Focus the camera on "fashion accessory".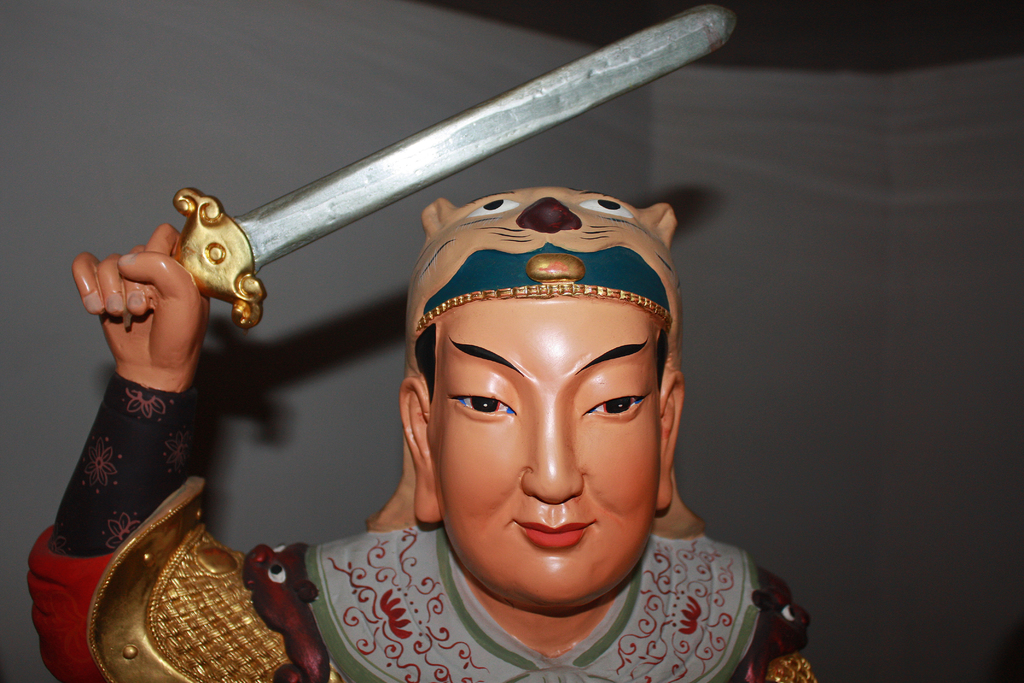
Focus region: box=[406, 181, 681, 372].
